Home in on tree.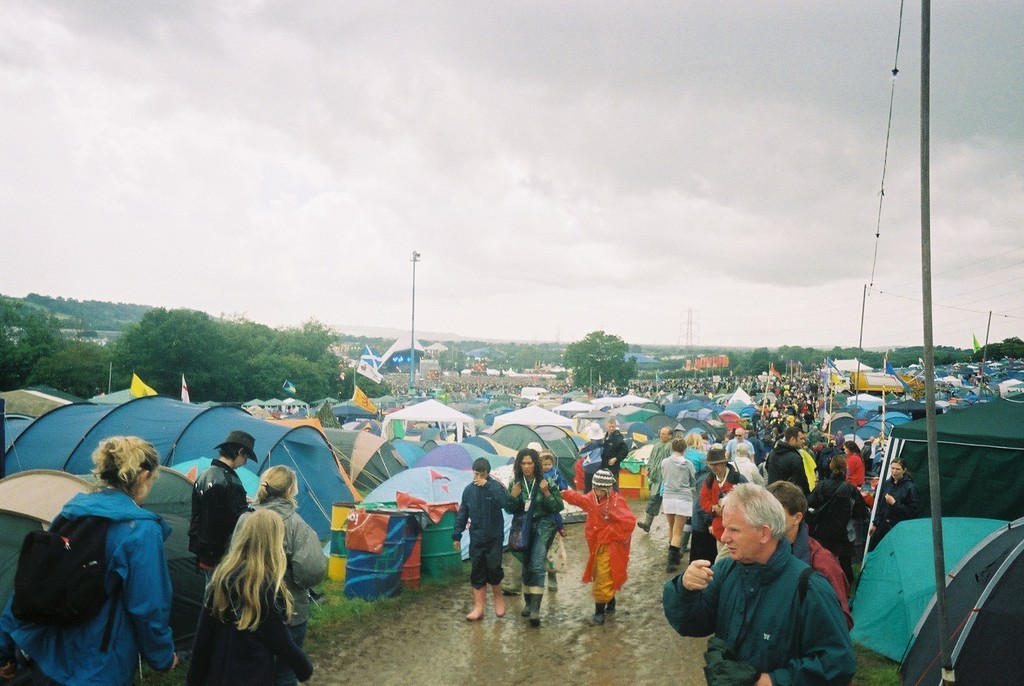
Homed in at (559, 329, 646, 391).
